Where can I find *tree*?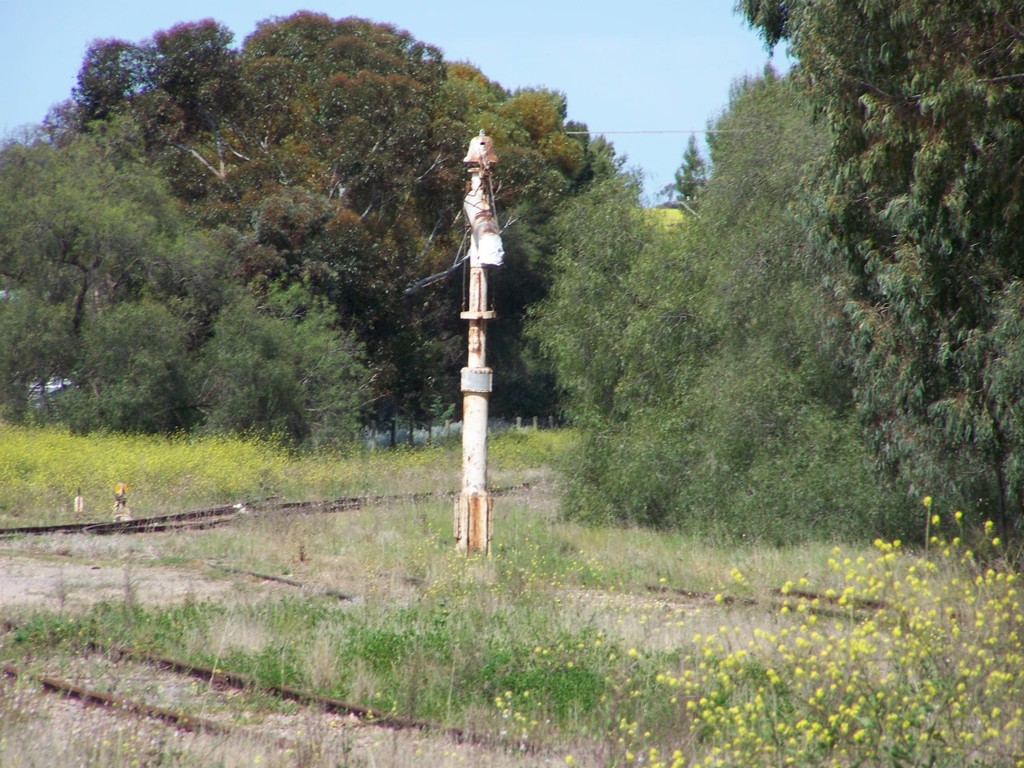
You can find it at Rect(519, 57, 918, 546).
